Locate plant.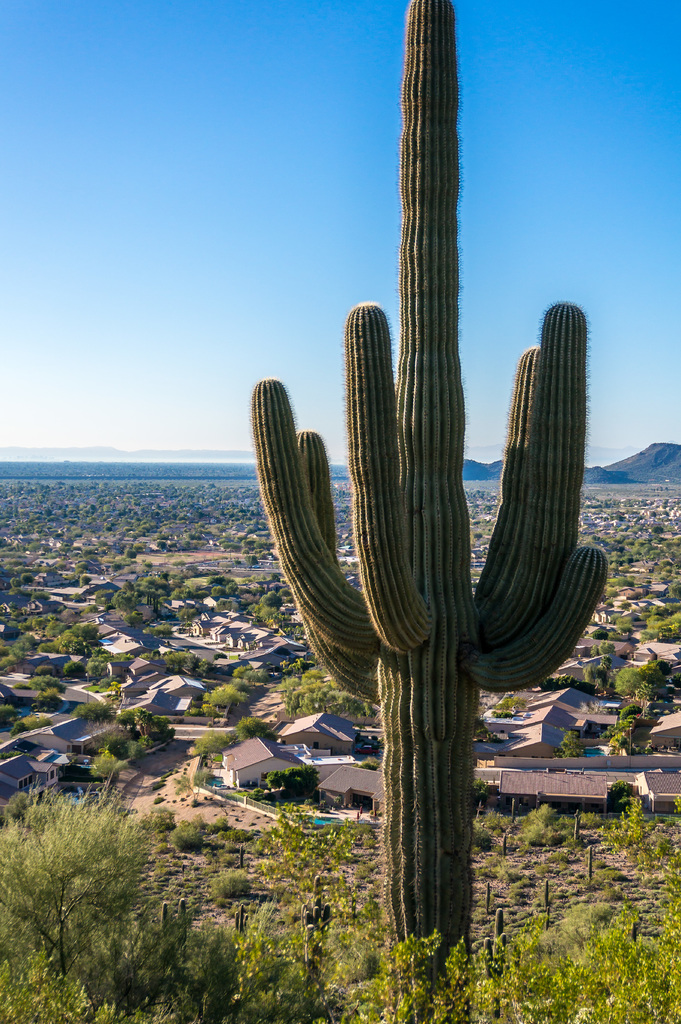
Bounding box: [x1=528, y1=804, x2=563, y2=840].
